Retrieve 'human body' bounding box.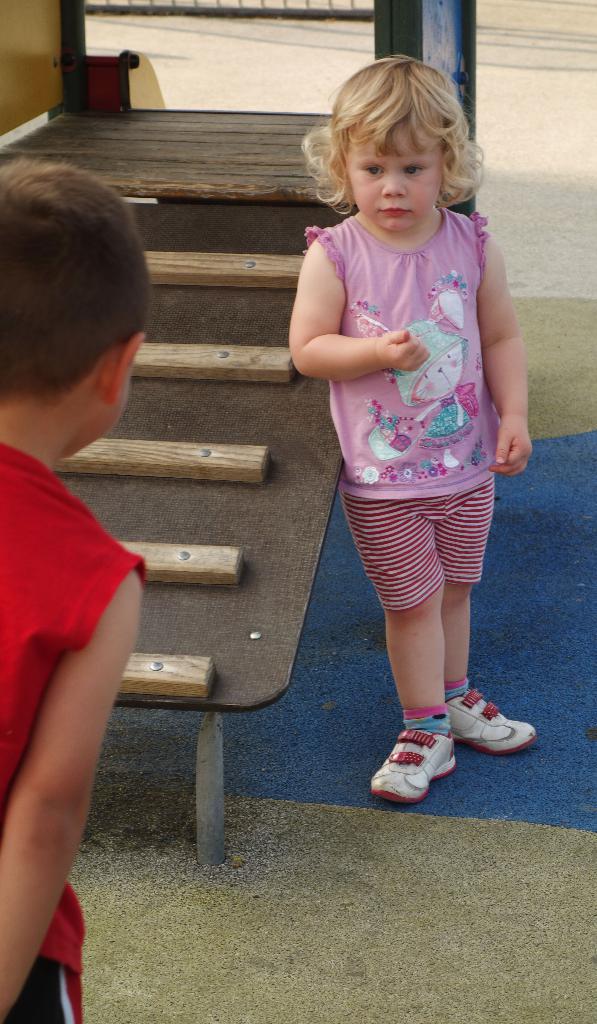
Bounding box: locate(297, 54, 534, 841).
